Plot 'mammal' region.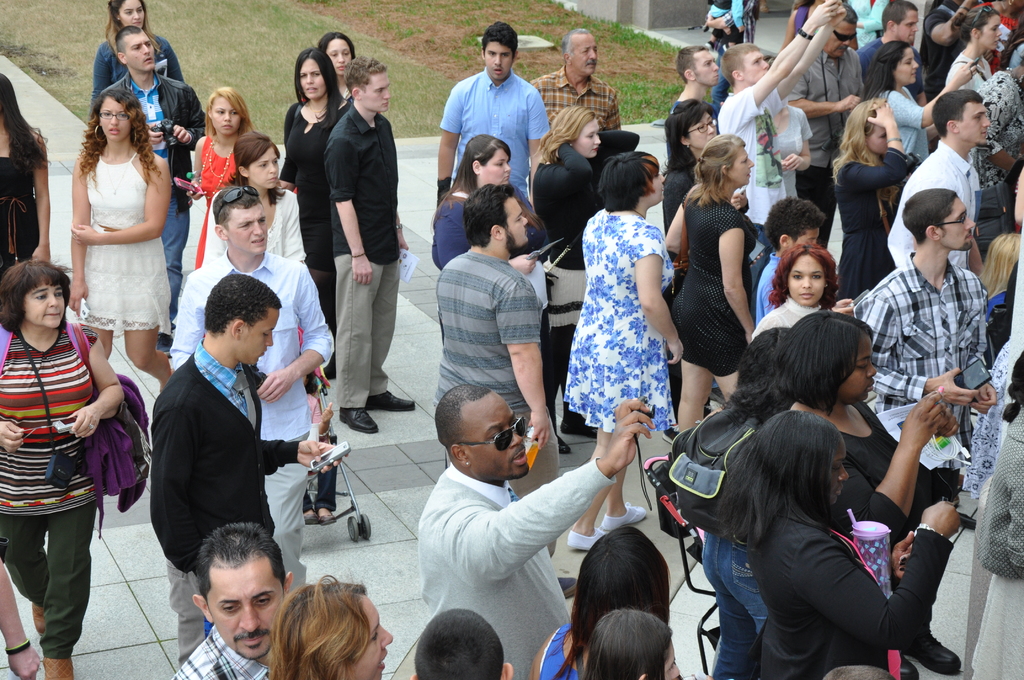
Plotted at [201,129,307,269].
